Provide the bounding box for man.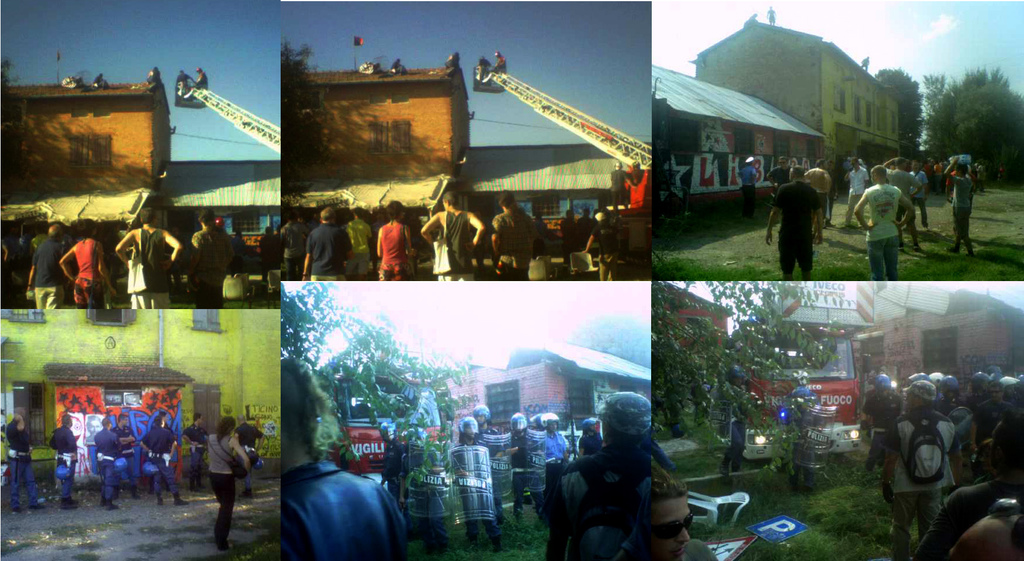
rect(861, 376, 900, 465).
